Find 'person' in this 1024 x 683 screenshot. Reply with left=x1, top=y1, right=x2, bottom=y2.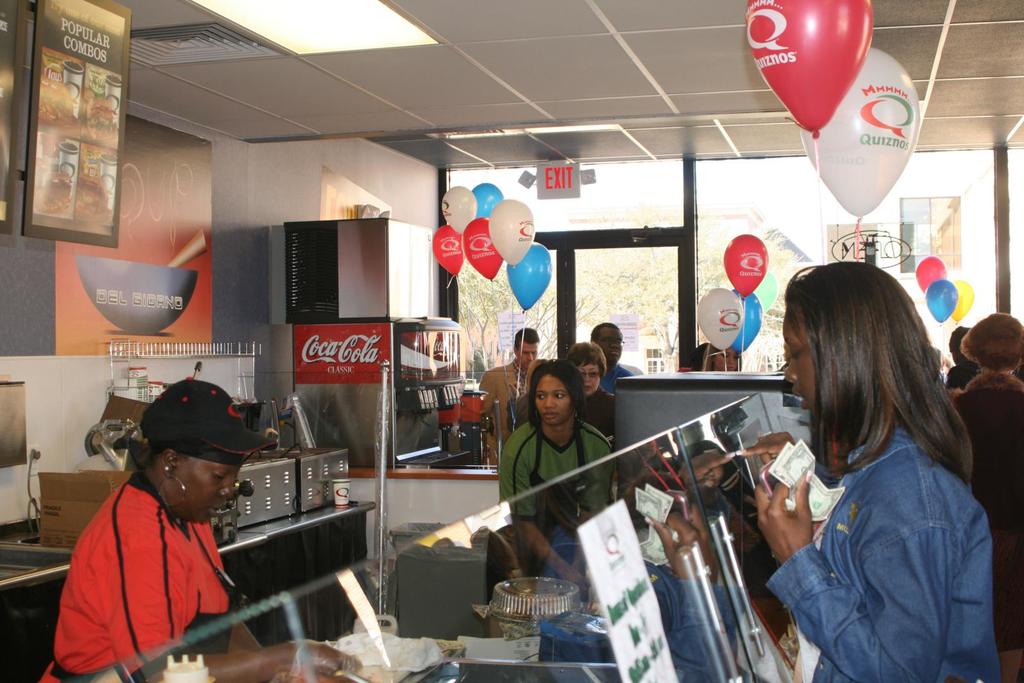
left=484, top=359, right=619, bottom=606.
